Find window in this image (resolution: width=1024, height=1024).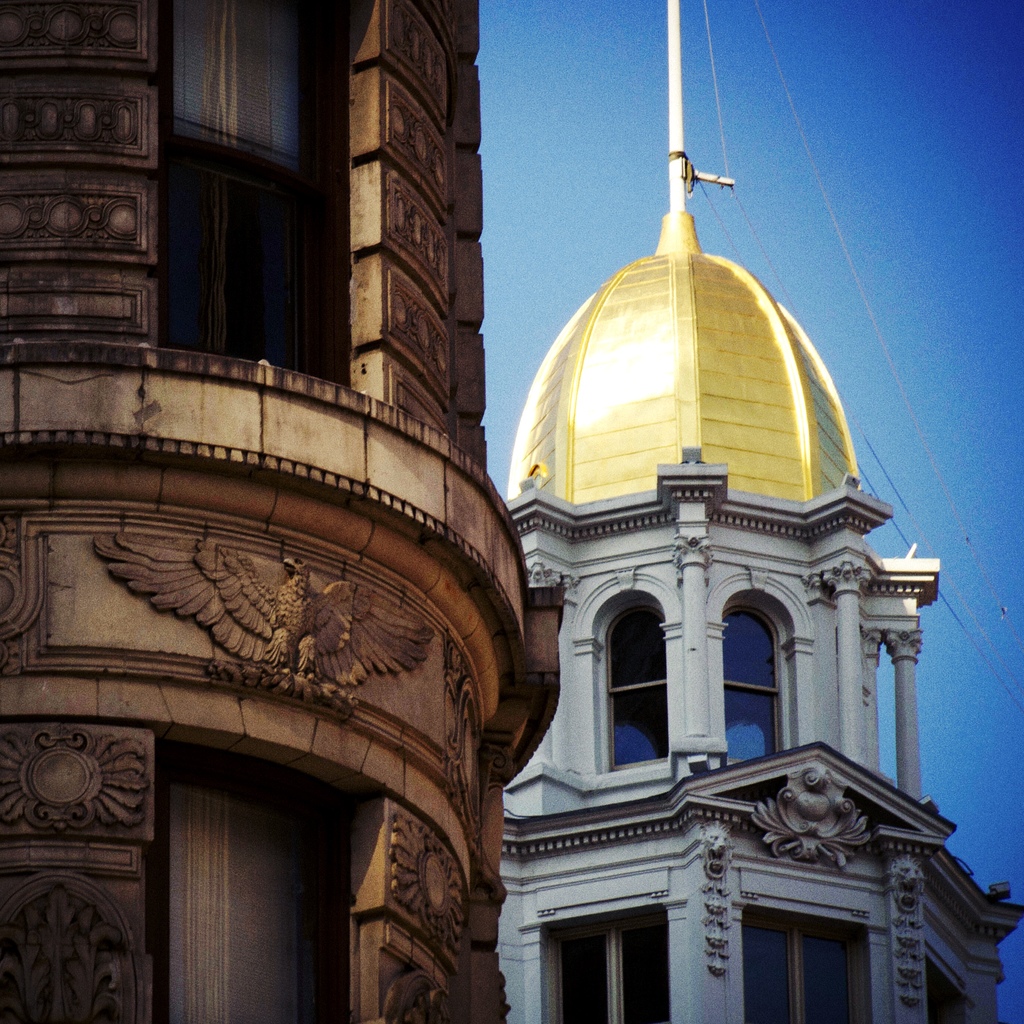
bbox=(116, 81, 345, 390).
